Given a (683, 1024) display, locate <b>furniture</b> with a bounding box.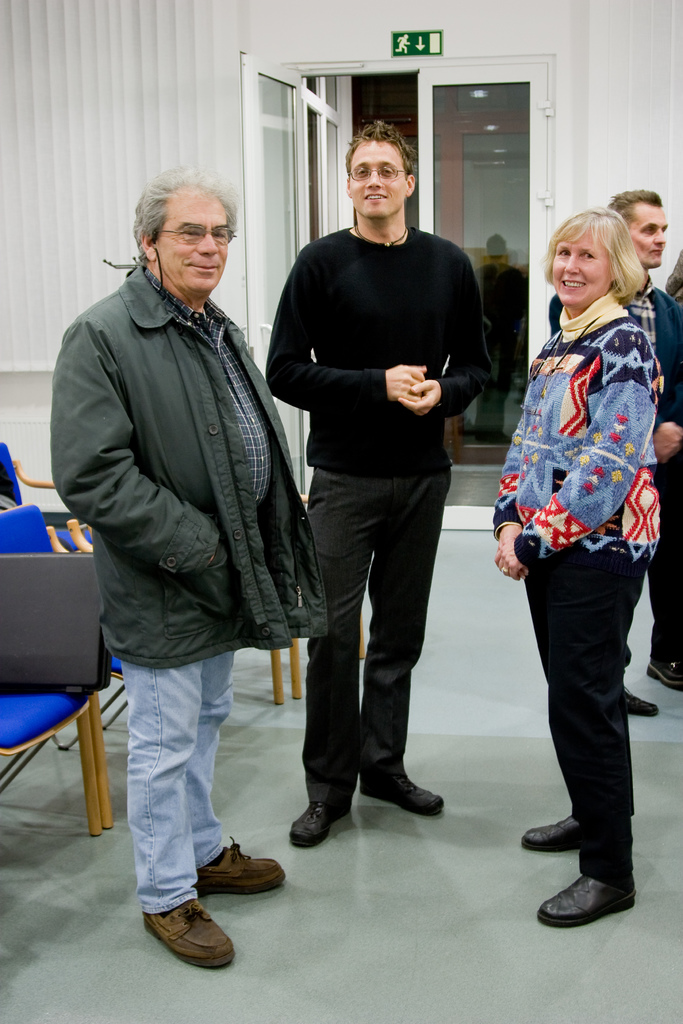
Located: x1=0, y1=503, x2=103, y2=837.
